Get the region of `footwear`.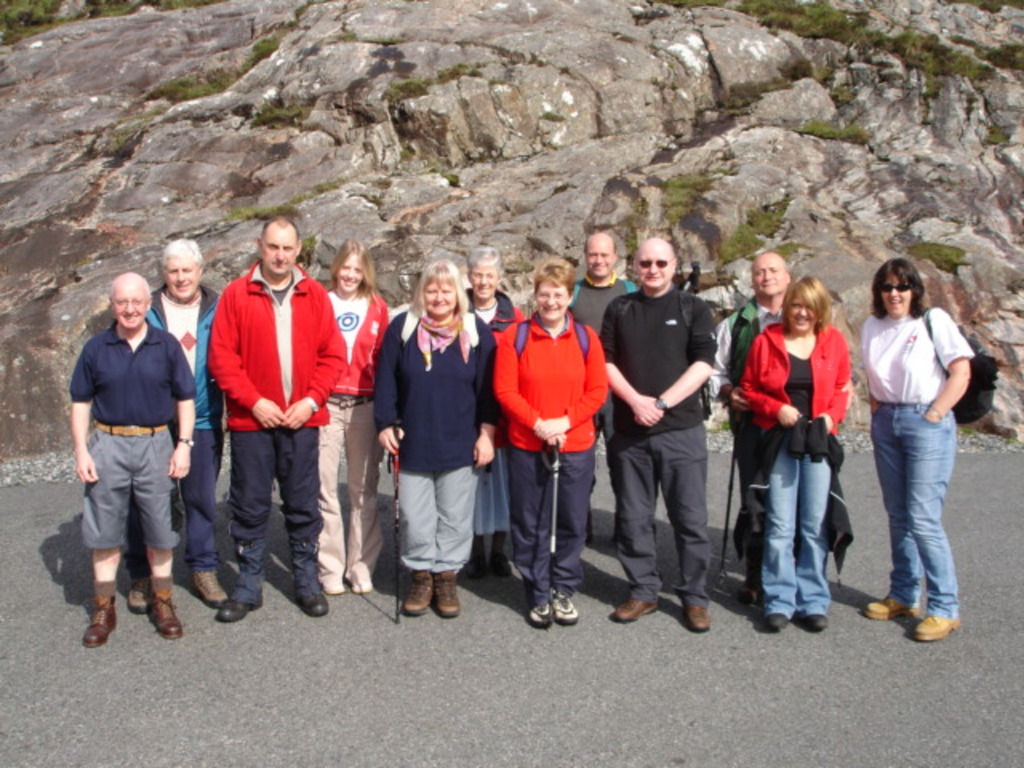
bbox=(552, 586, 582, 629).
